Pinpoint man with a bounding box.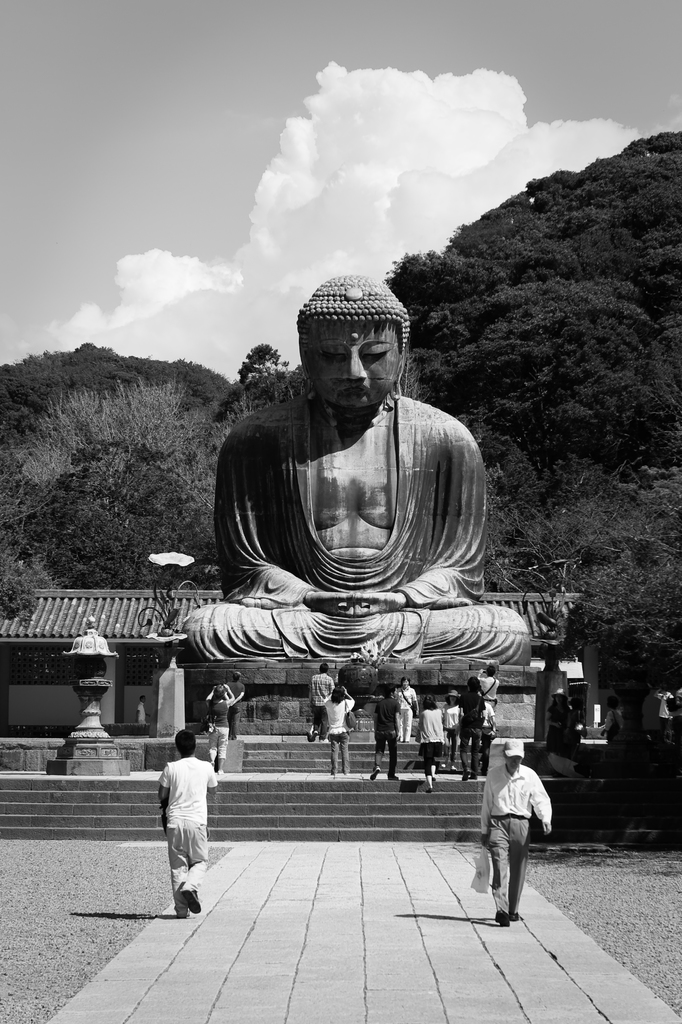
crop(222, 673, 251, 739).
